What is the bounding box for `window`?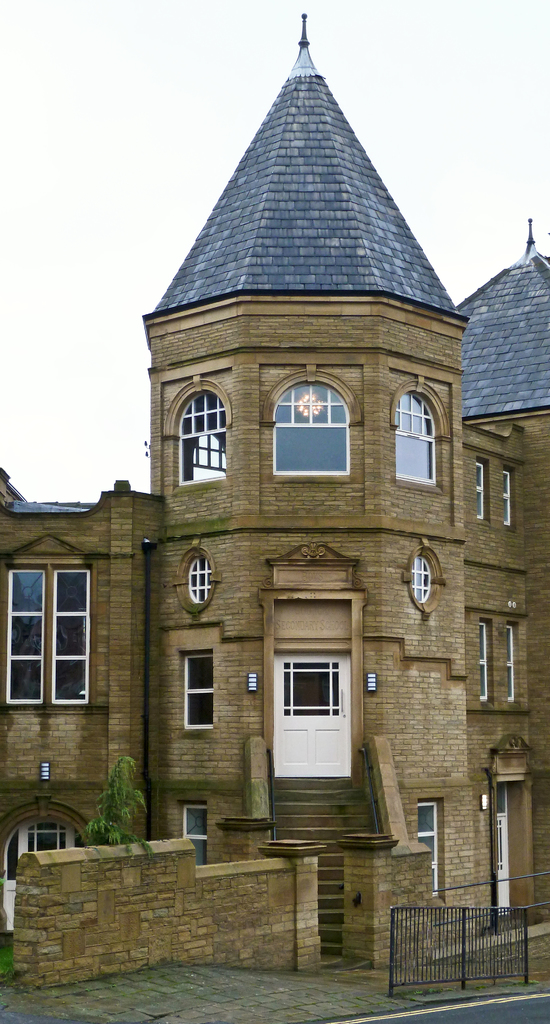
BBox(267, 356, 362, 489).
